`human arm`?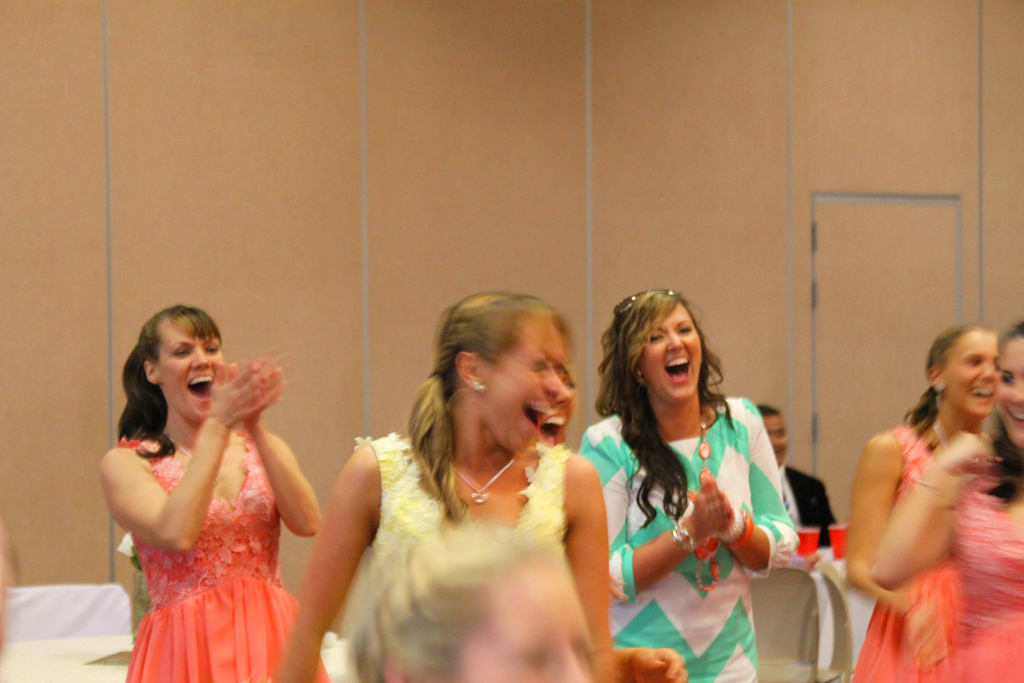
box=[676, 391, 796, 581]
